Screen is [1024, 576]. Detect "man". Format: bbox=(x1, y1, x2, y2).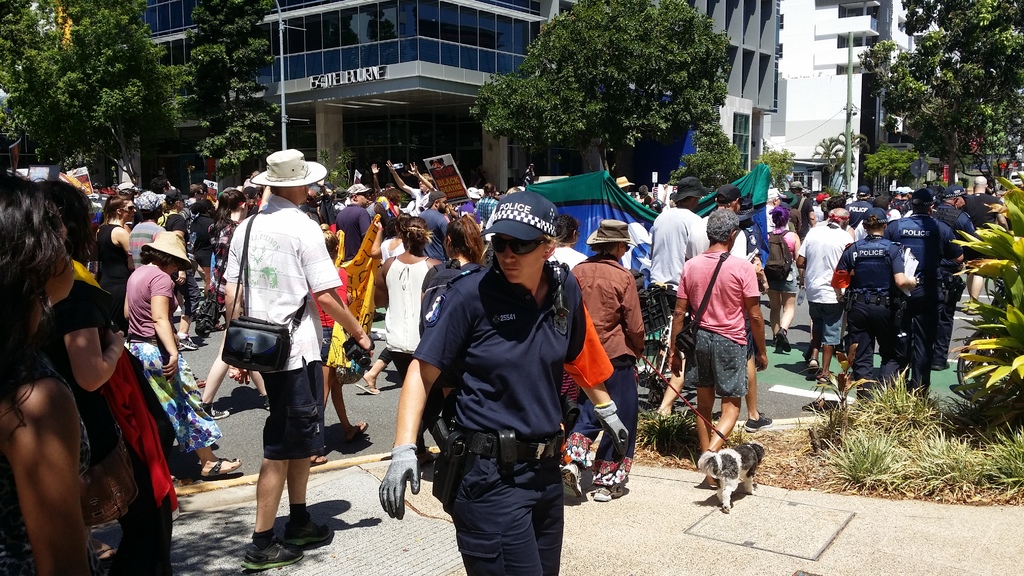
bbox=(419, 189, 450, 265).
